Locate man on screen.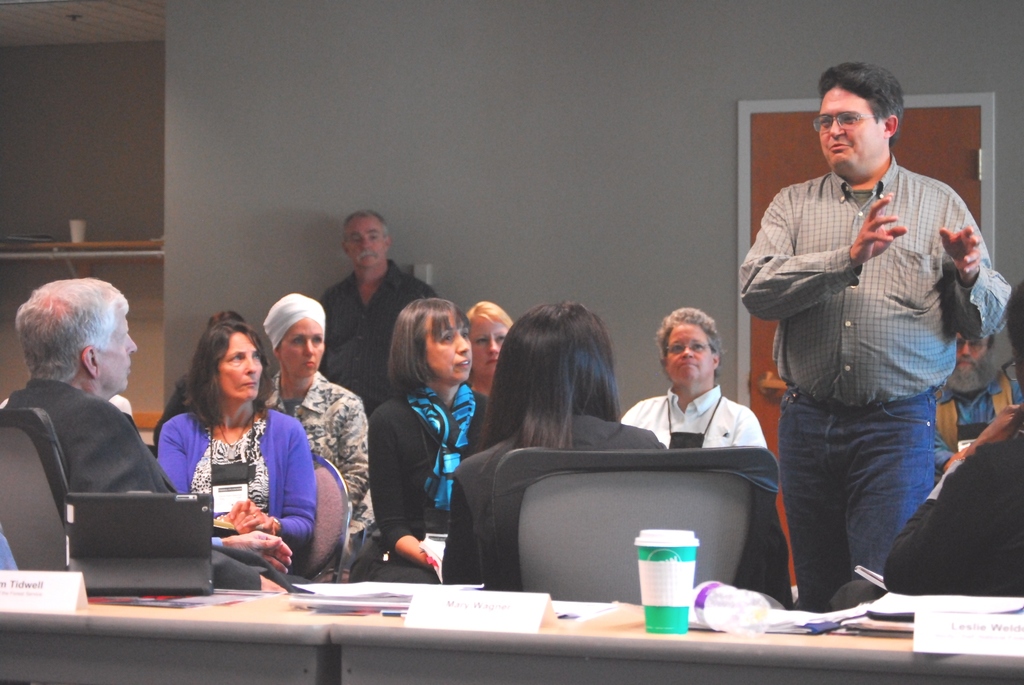
On screen at 834,288,1023,608.
